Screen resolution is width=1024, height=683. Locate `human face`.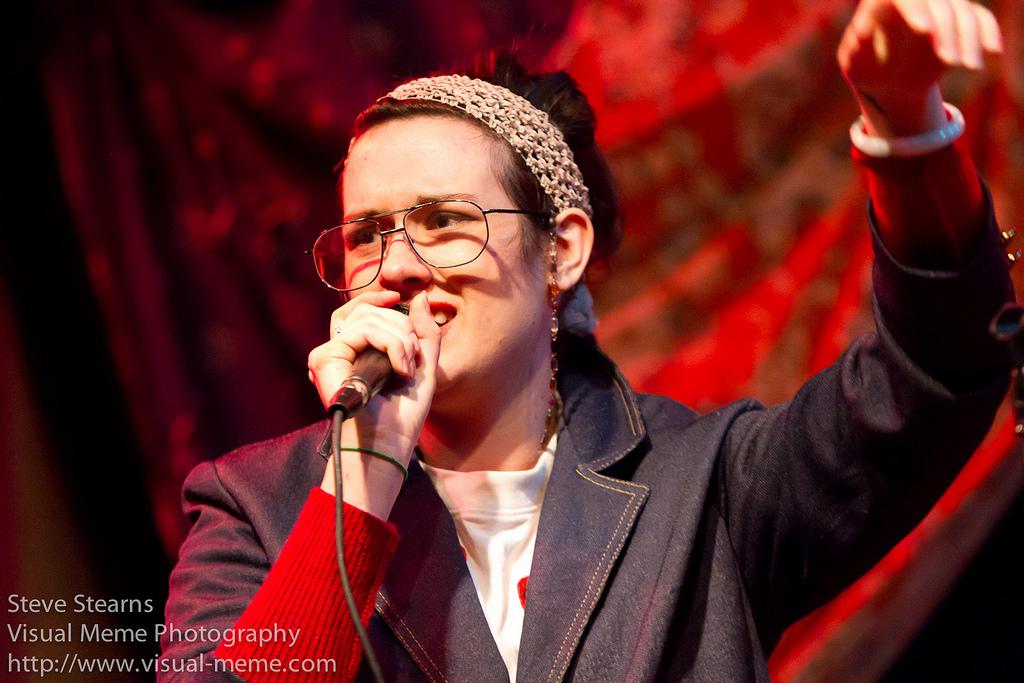
select_region(343, 124, 554, 405).
